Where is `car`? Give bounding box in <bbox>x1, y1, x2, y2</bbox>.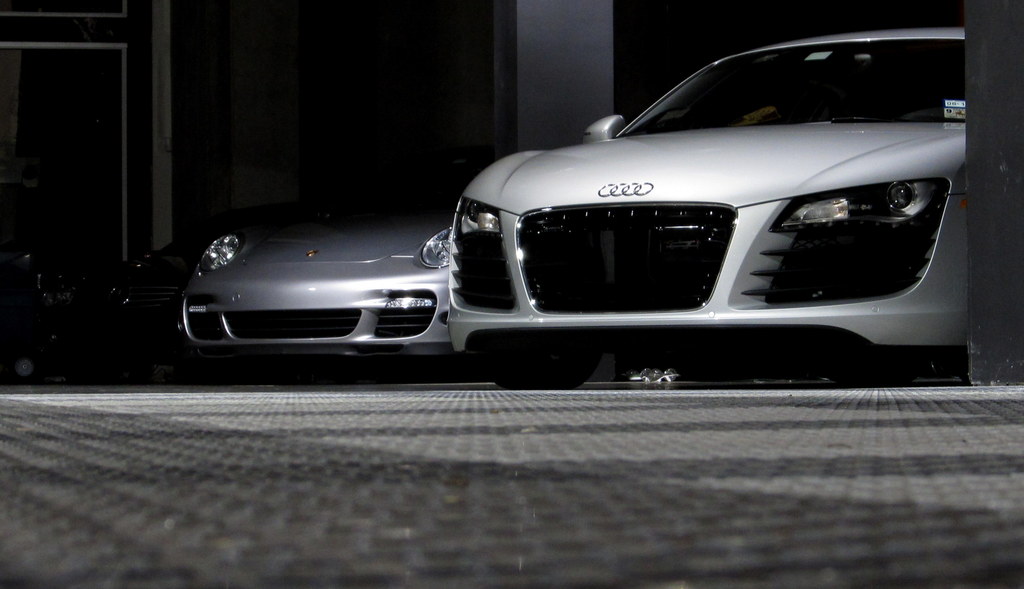
<bbox>448, 19, 970, 393</bbox>.
